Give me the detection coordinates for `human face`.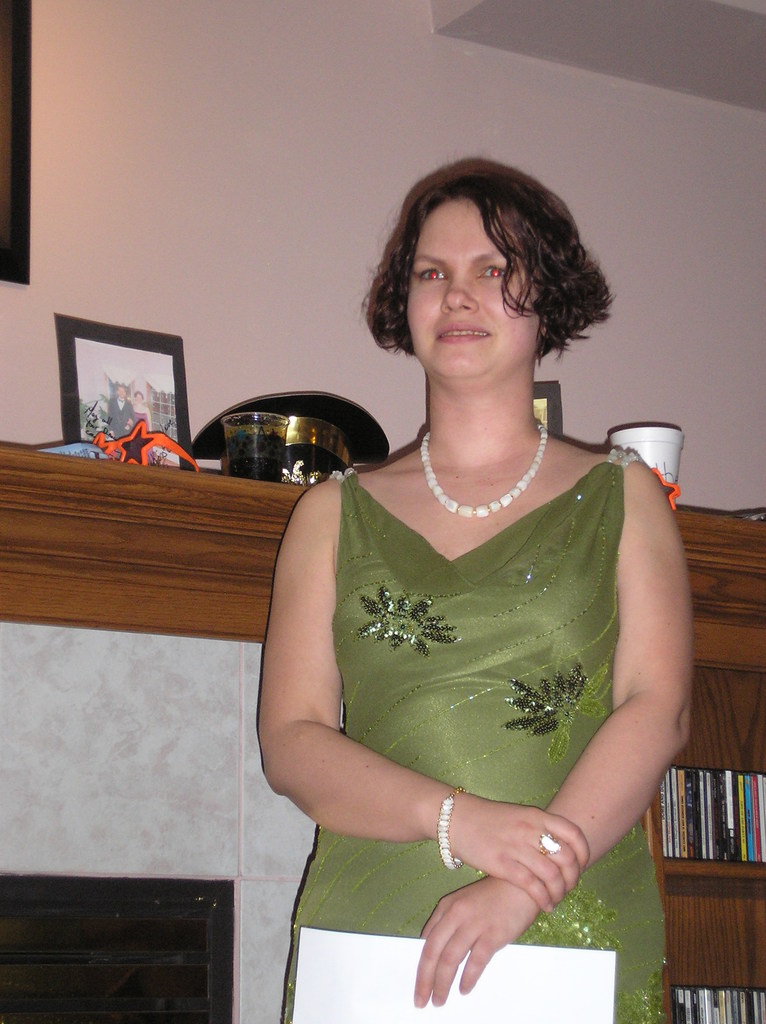
crop(406, 189, 535, 380).
